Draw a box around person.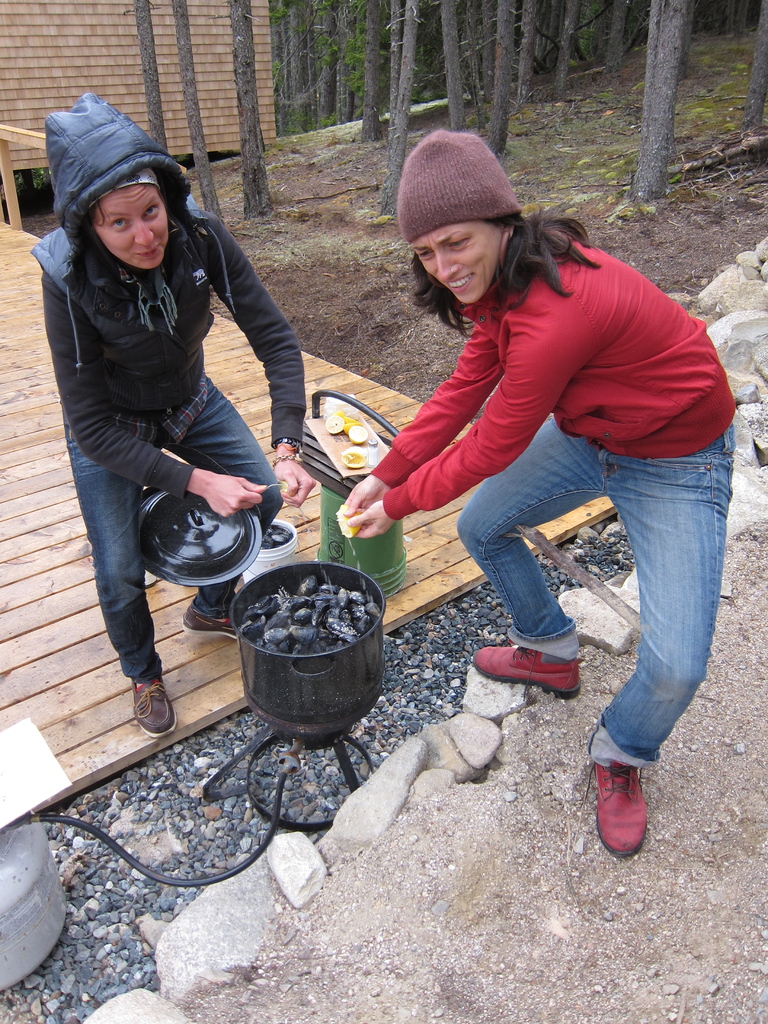
bbox=[336, 132, 737, 865].
